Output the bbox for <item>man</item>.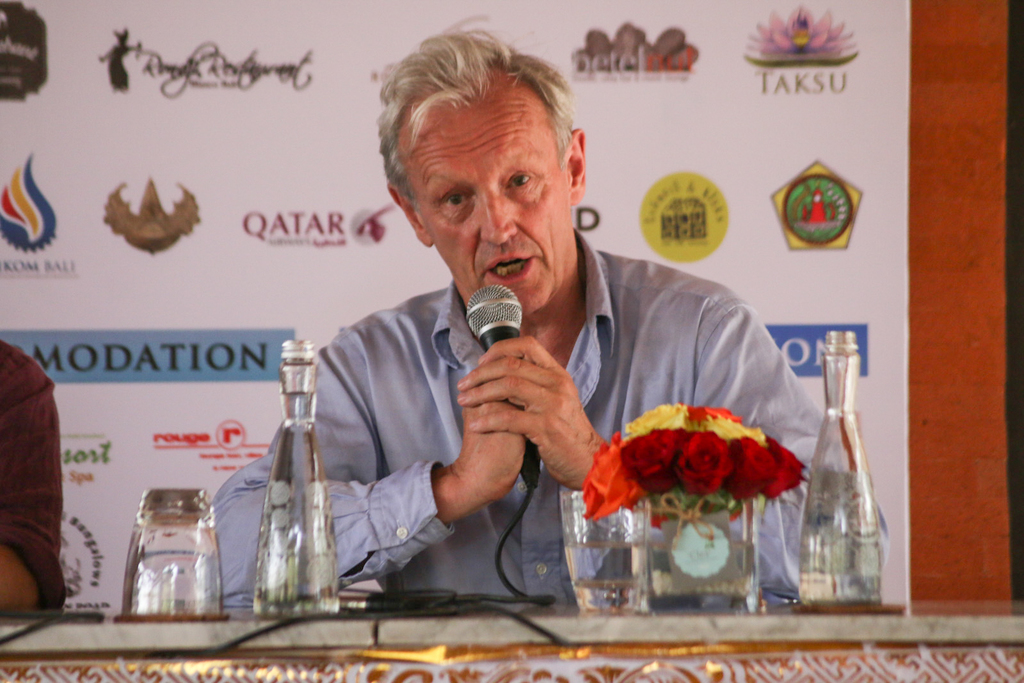
BBox(215, 86, 761, 632).
